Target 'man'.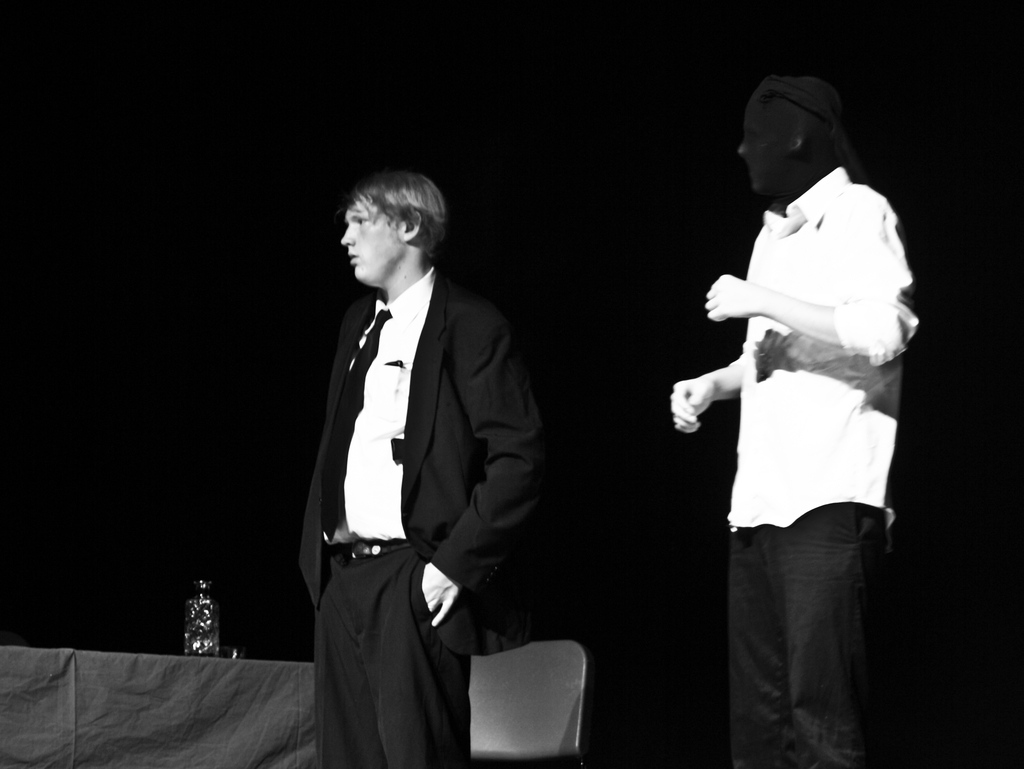
Target region: [x1=293, y1=172, x2=550, y2=768].
